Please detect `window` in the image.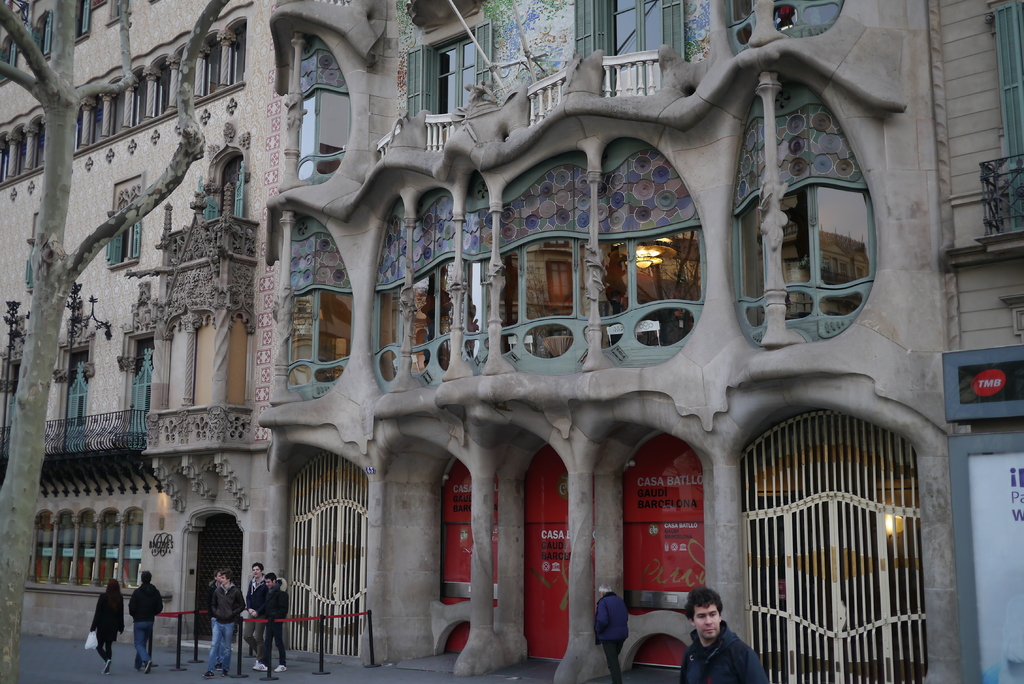
{"x1": 275, "y1": 214, "x2": 358, "y2": 411}.
